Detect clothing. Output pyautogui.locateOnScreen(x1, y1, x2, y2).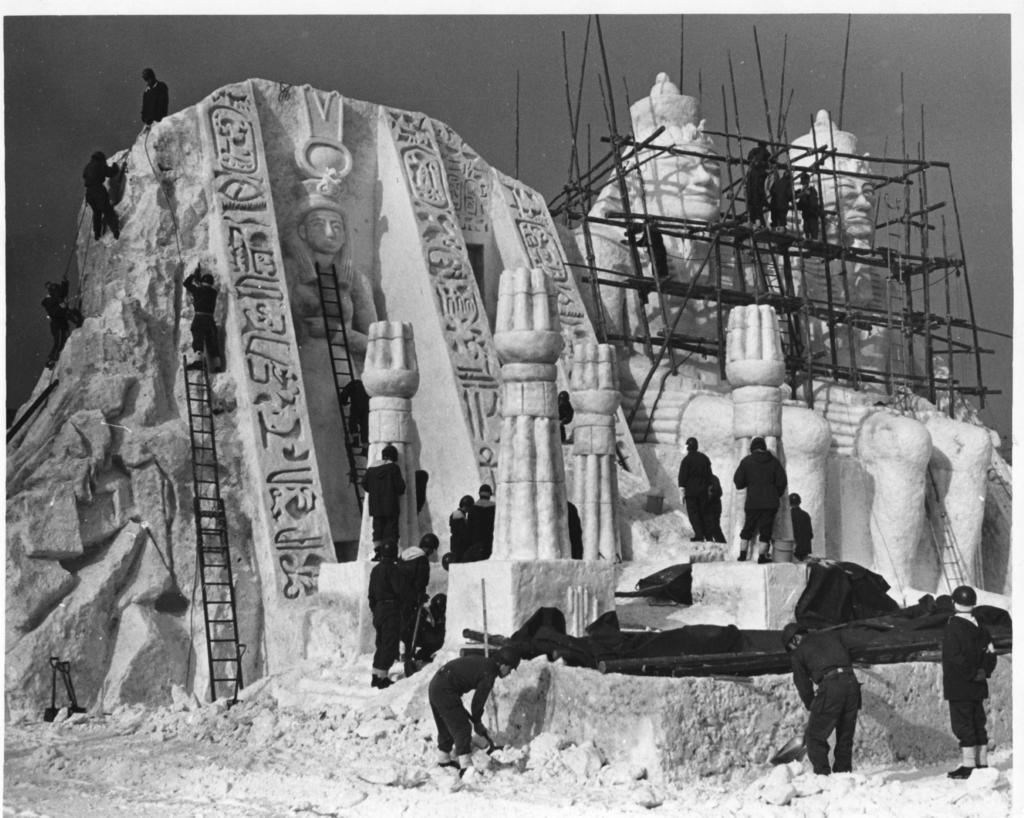
pyautogui.locateOnScreen(77, 154, 122, 236).
